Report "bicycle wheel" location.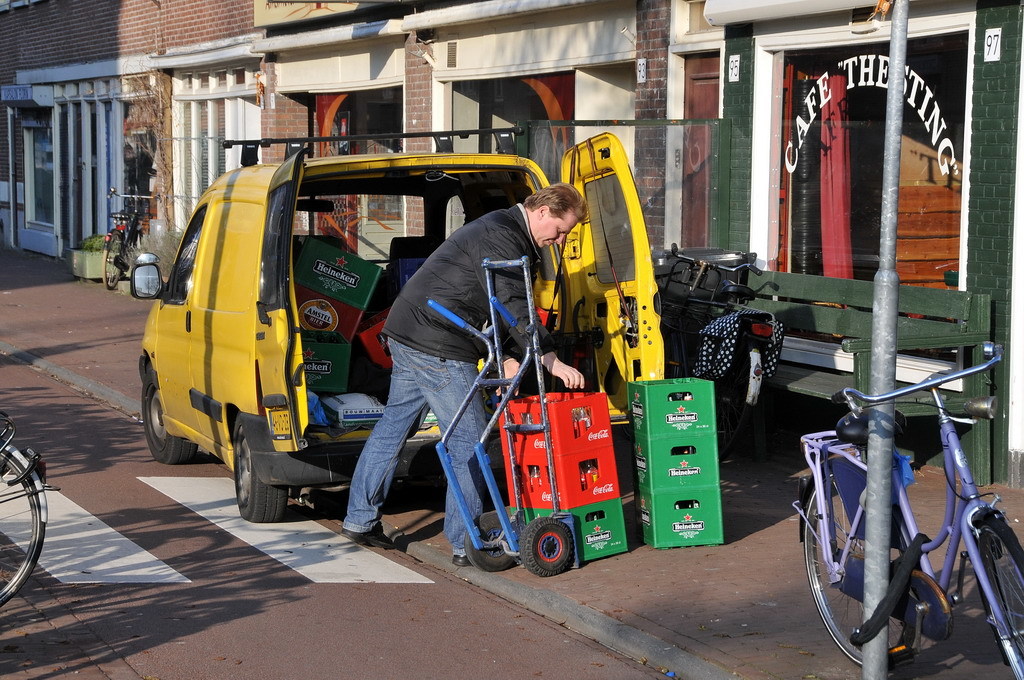
Report: (0,433,55,601).
